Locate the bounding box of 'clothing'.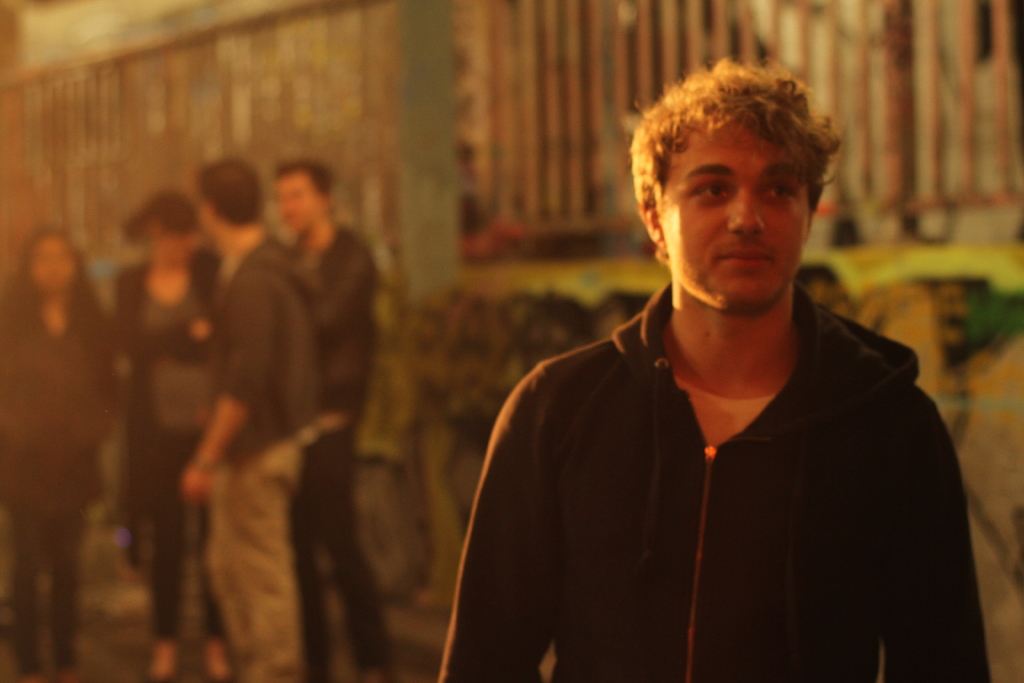
Bounding box: [0, 285, 111, 673].
